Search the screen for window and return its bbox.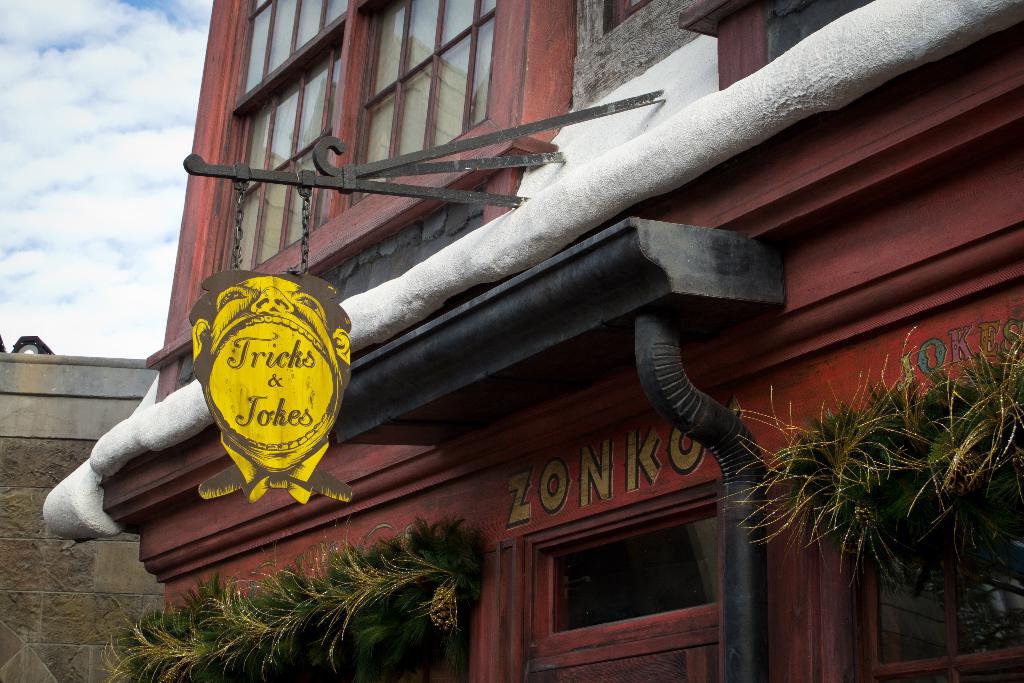
Found: <region>554, 0, 725, 118</region>.
